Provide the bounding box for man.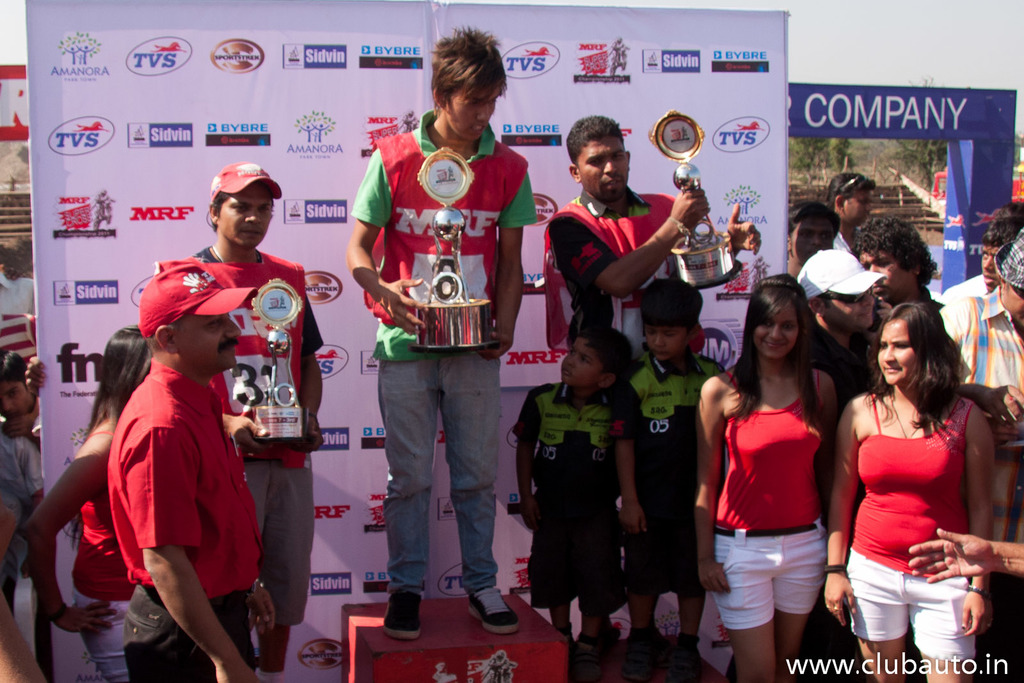
156,155,330,682.
